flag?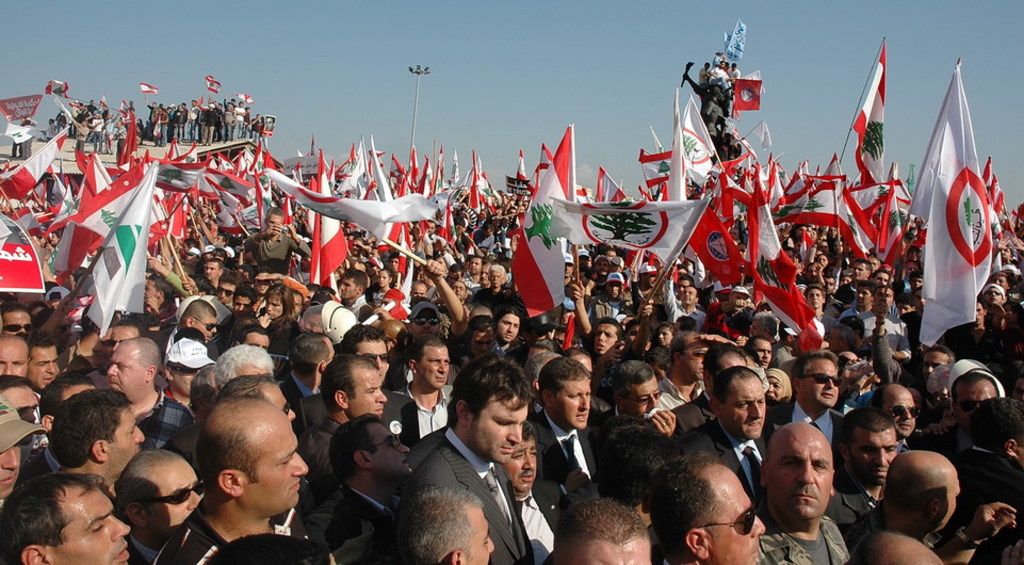
280/189/292/228
